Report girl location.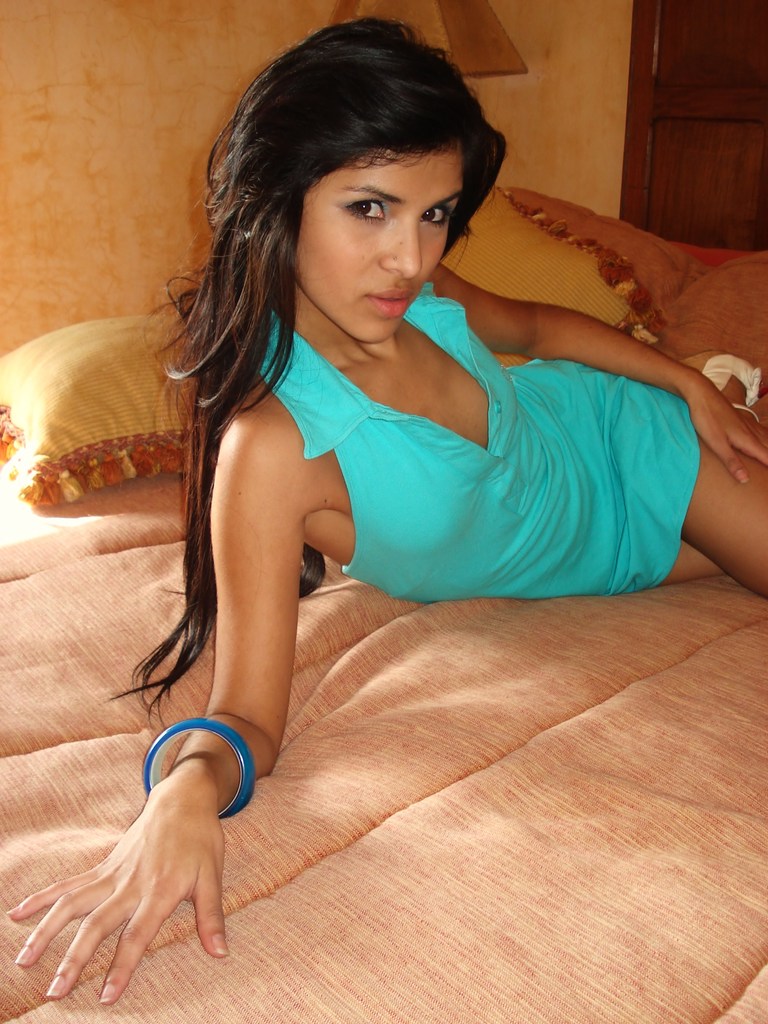
Report: 0/15/767/1001.
